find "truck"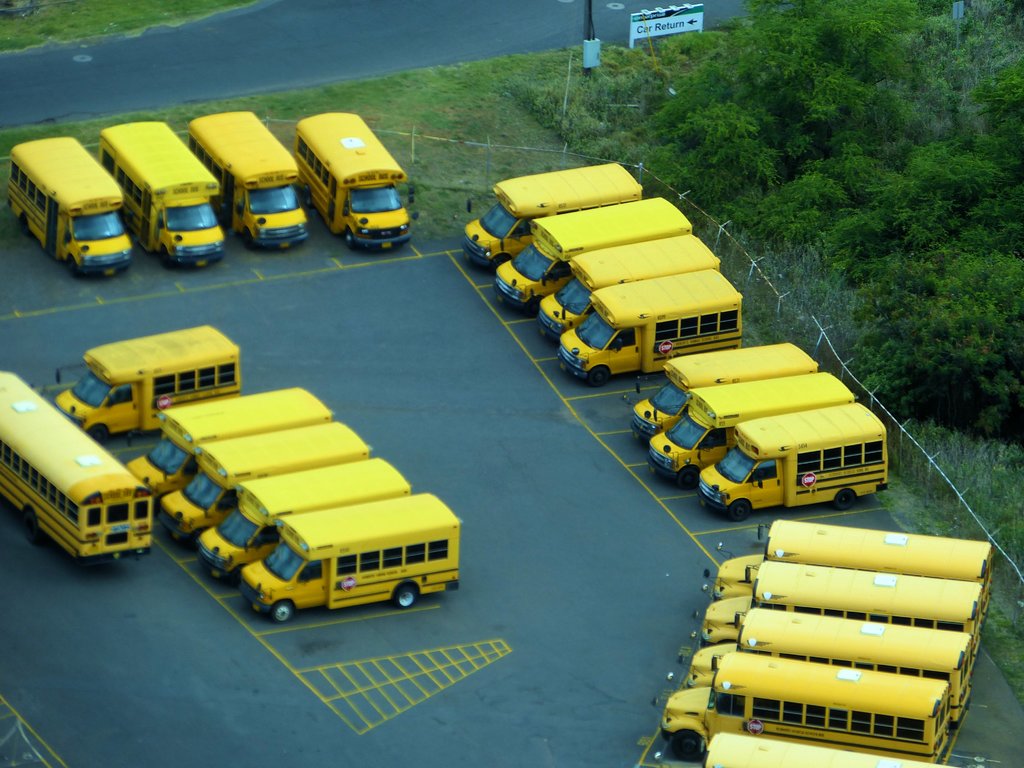
box=[697, 564, 992, 667]
